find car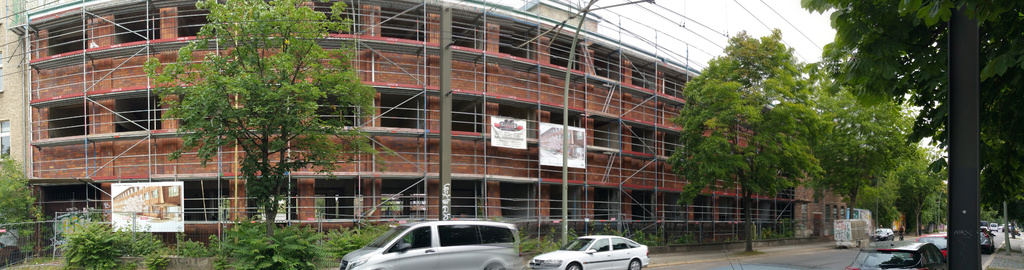
rect(525, 232, 650, 269)
